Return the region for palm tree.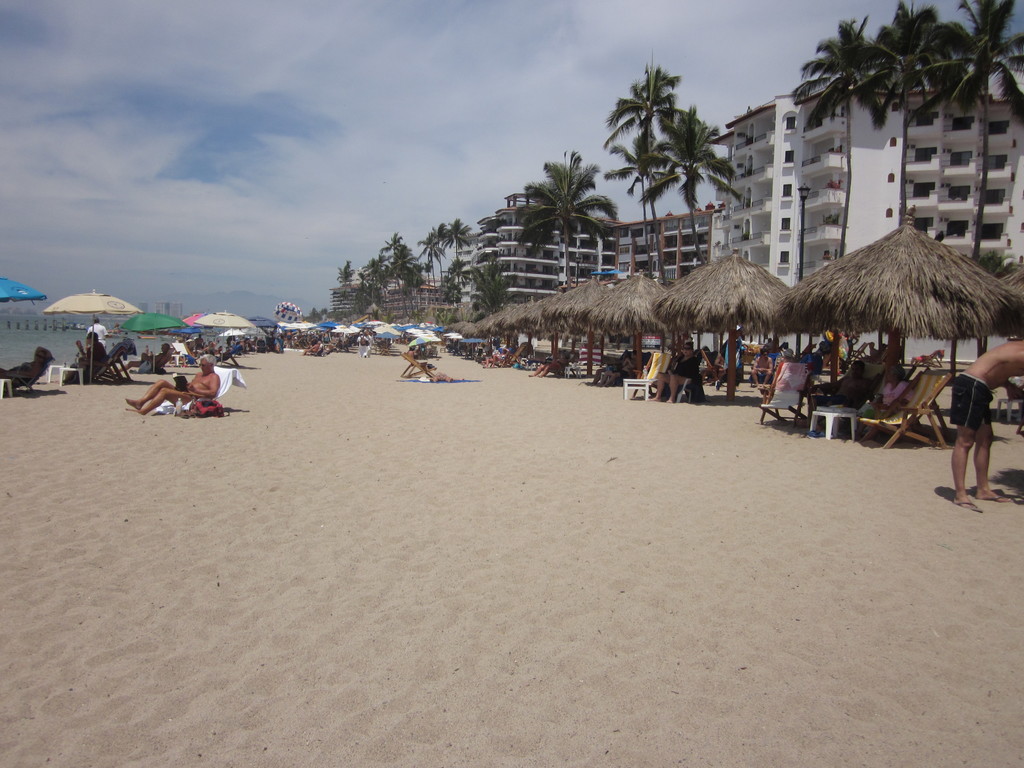
870 0 957 228.
